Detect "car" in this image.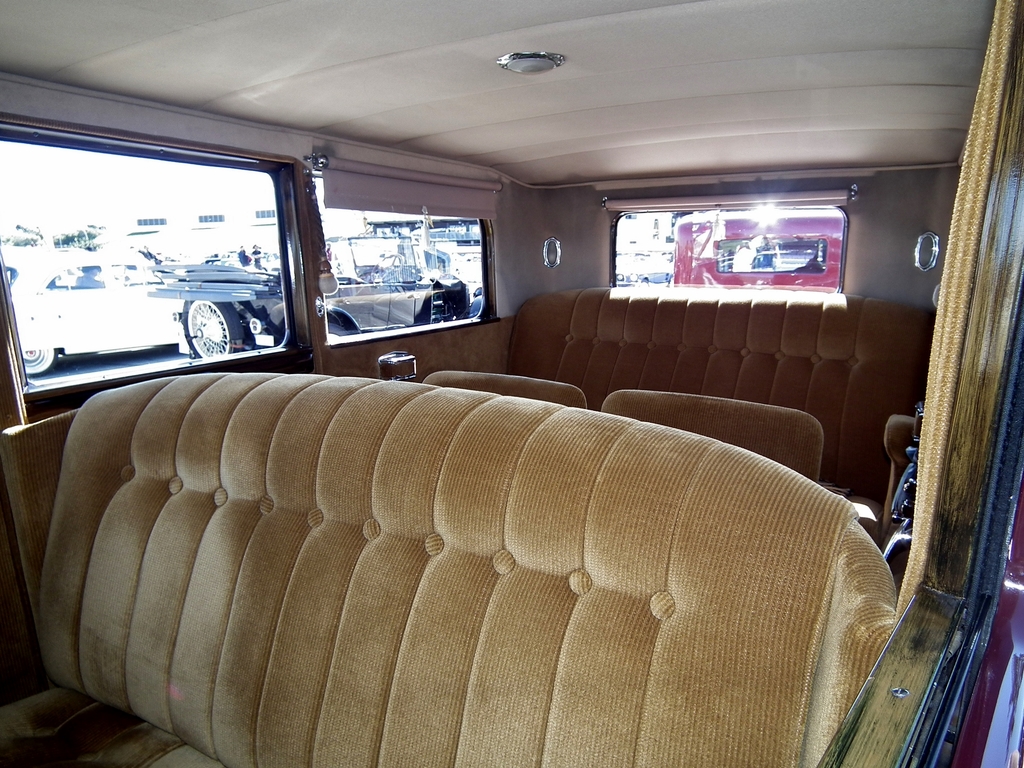
Detection: (0, 244, 187, 376).
